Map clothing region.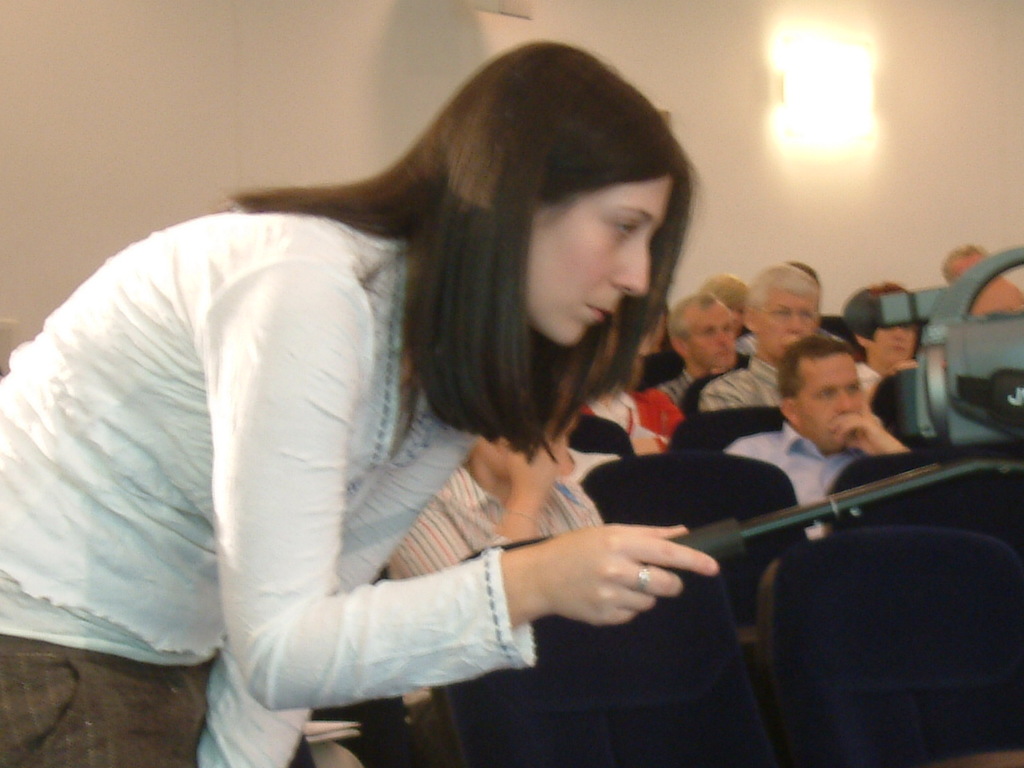
Mapped to <box>584,374,682,462</box>.
